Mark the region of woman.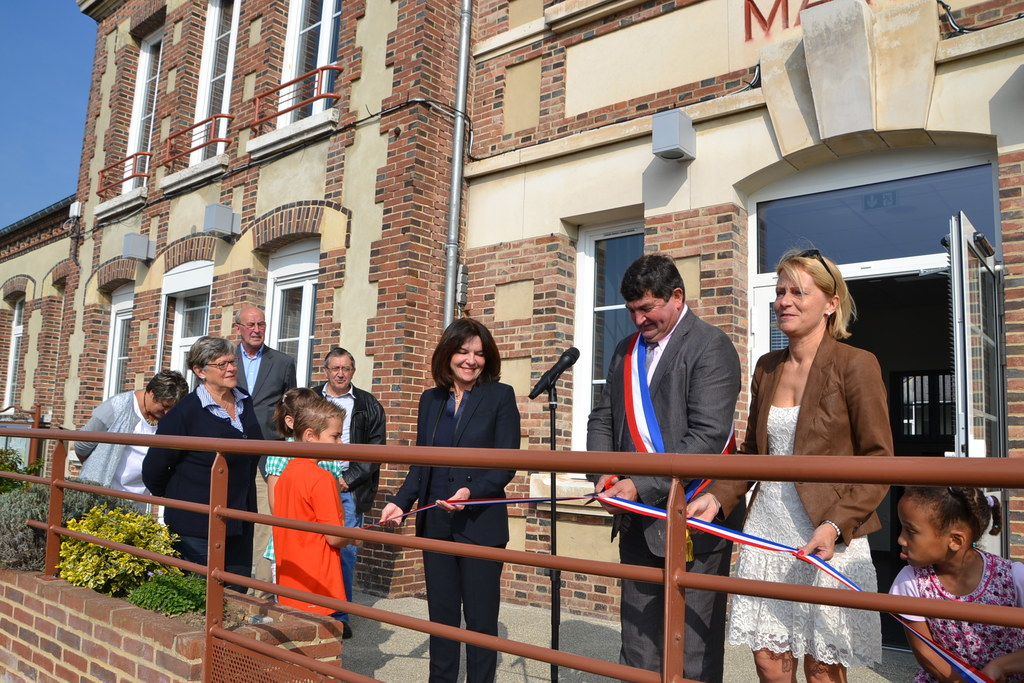
Region: [x1=140, y1=331, x2=266, y2=579].
